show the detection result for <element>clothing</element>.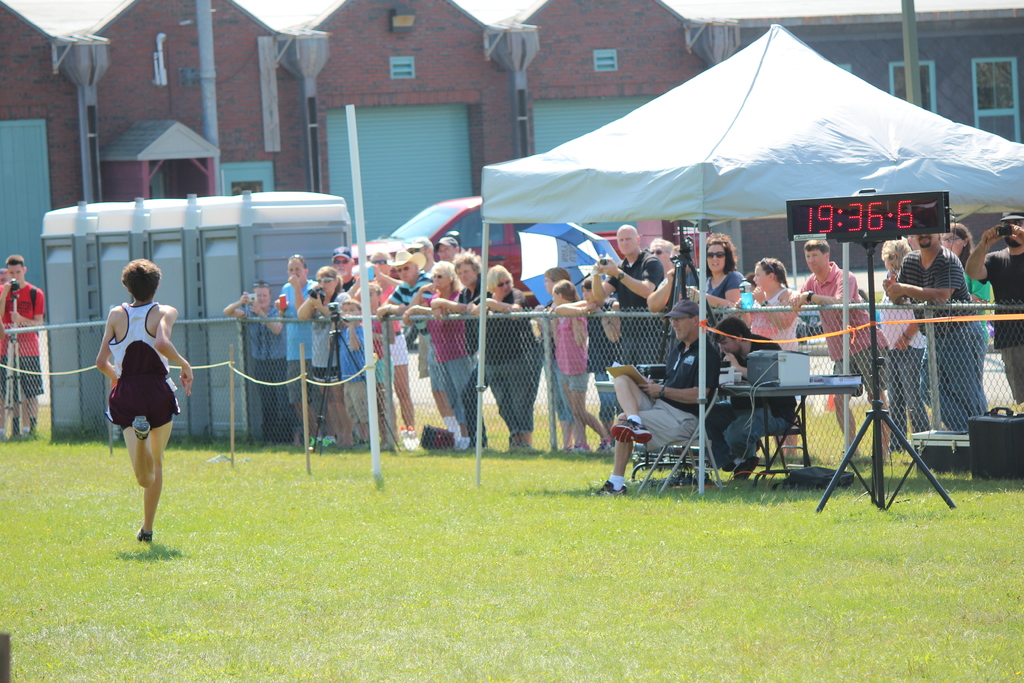
892:248:964:330.
